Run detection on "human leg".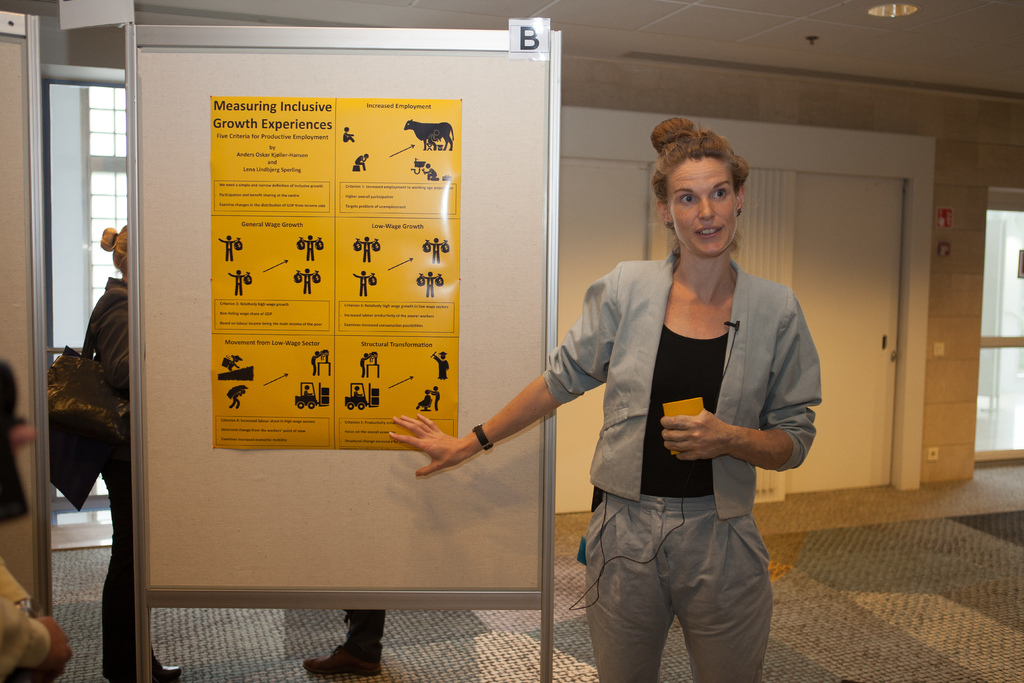
Result: bbox=(100, 448, 179, 680).
